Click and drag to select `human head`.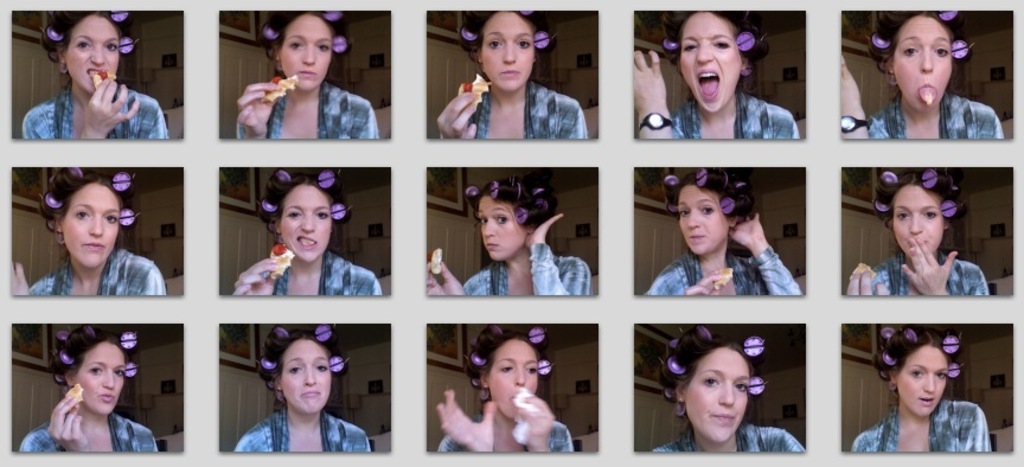
Selection: region(258, 169, 351, 267).
